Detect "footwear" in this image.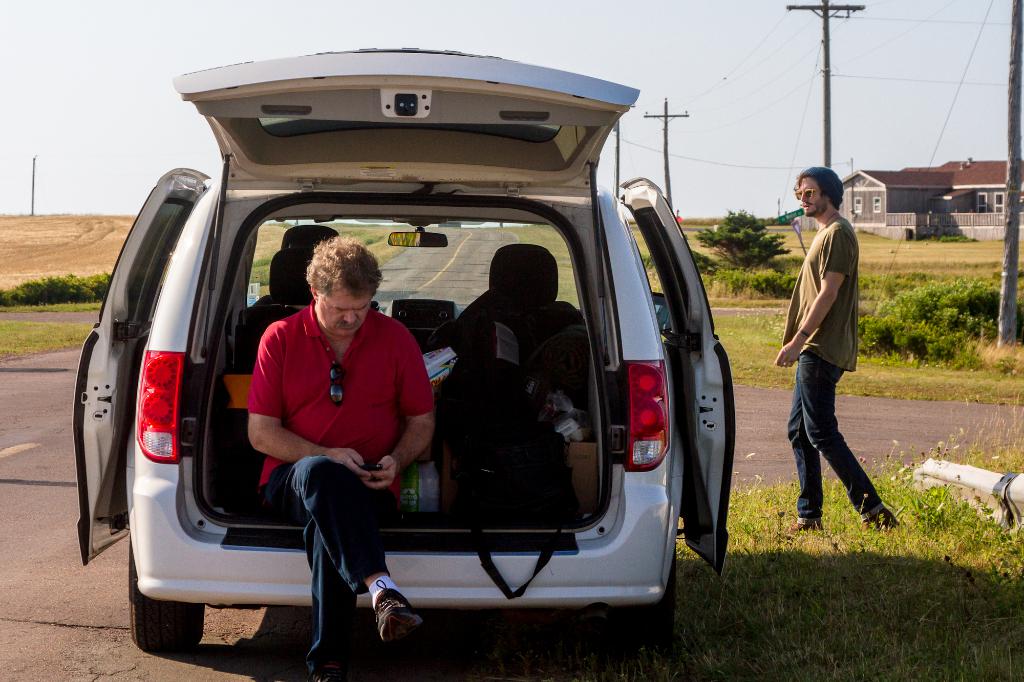
Detection: 859/516/899/530.
